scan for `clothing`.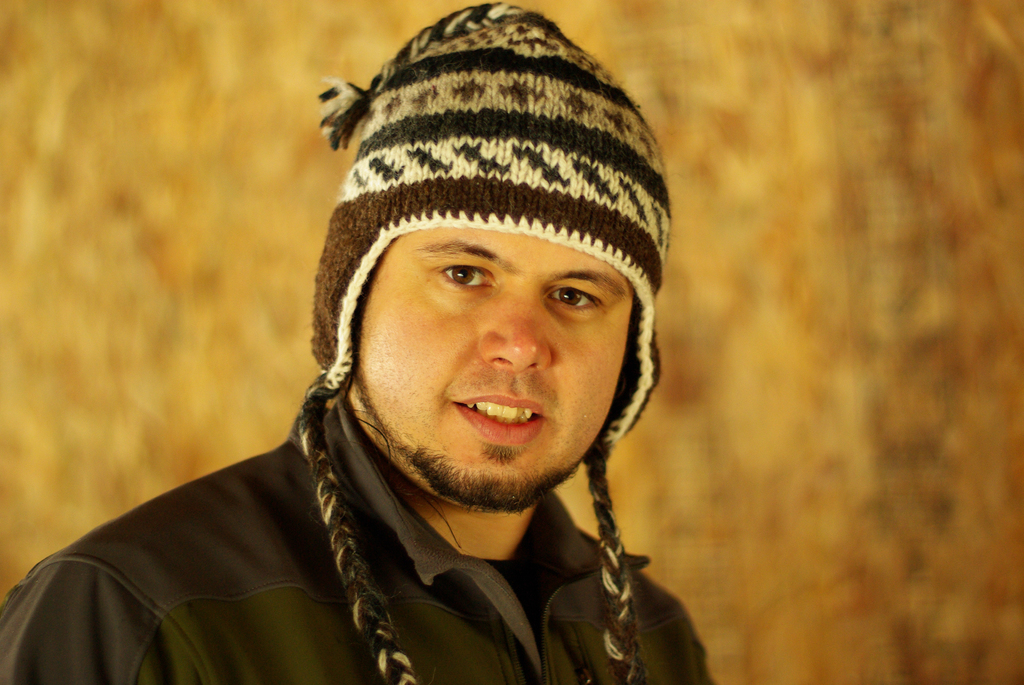
Scan result: <bbox>0, 394, 708, 684</bbox>.
